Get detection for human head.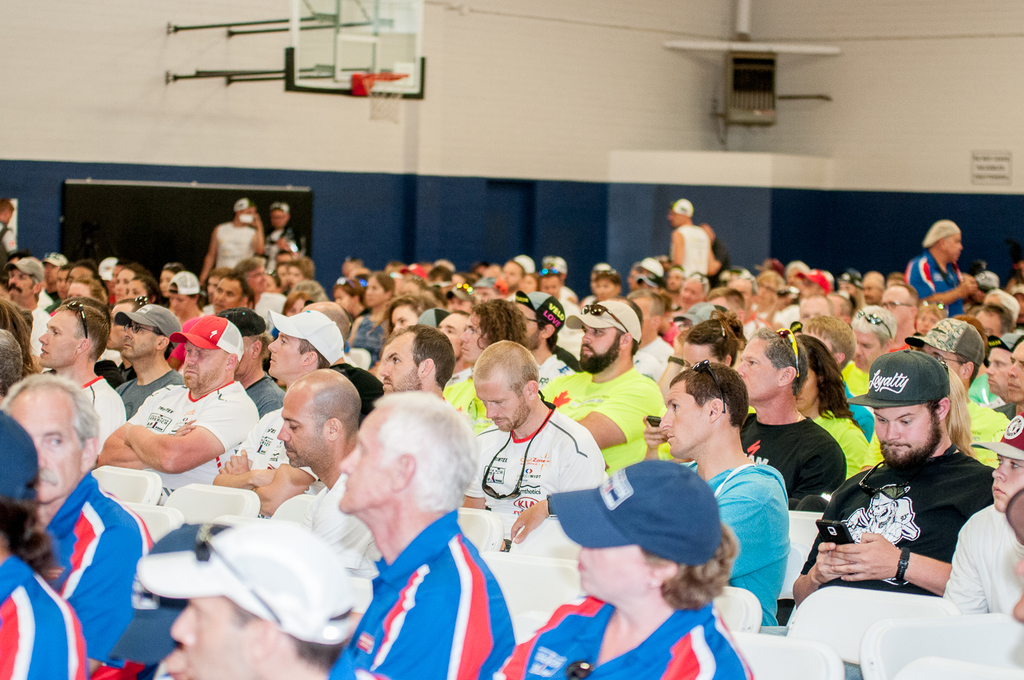
Detection: Rect(267, 309, 346, 382).
